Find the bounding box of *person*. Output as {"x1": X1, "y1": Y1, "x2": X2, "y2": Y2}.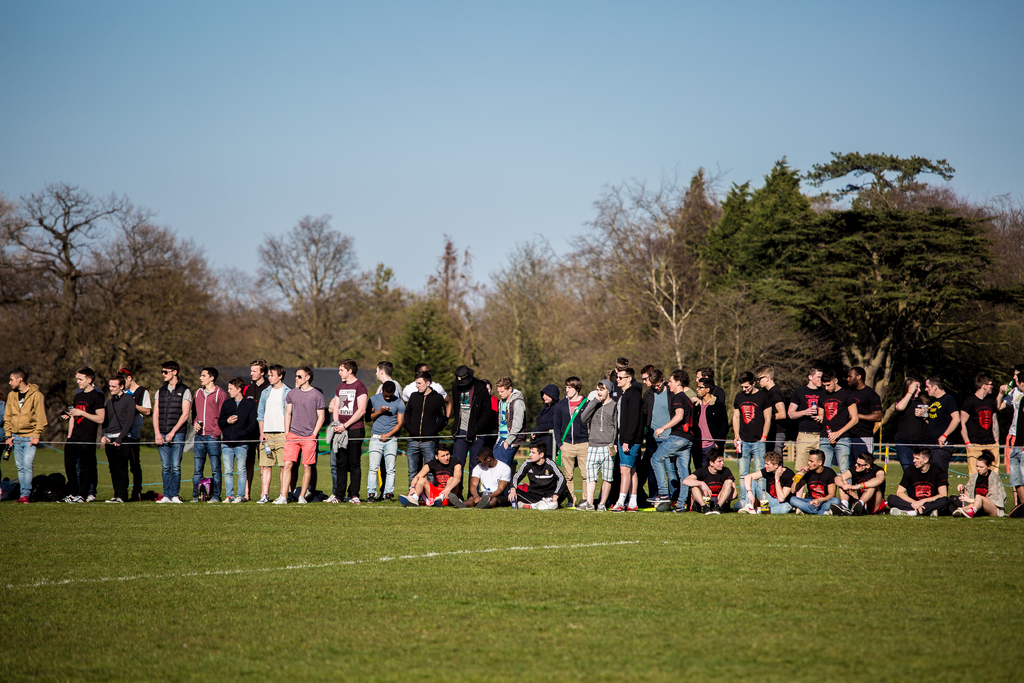
{"x1": 556, "y1": 377, "x2": 588, "y2": 506}.
